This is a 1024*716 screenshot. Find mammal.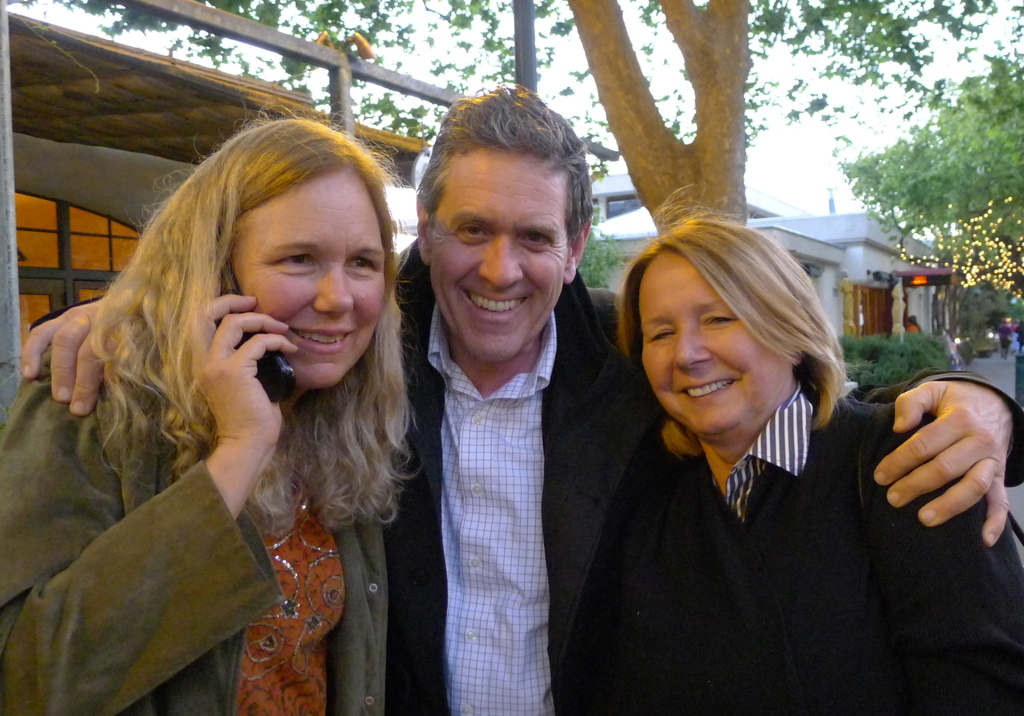
Bounding box: crop(905, 315, 921, 333).
